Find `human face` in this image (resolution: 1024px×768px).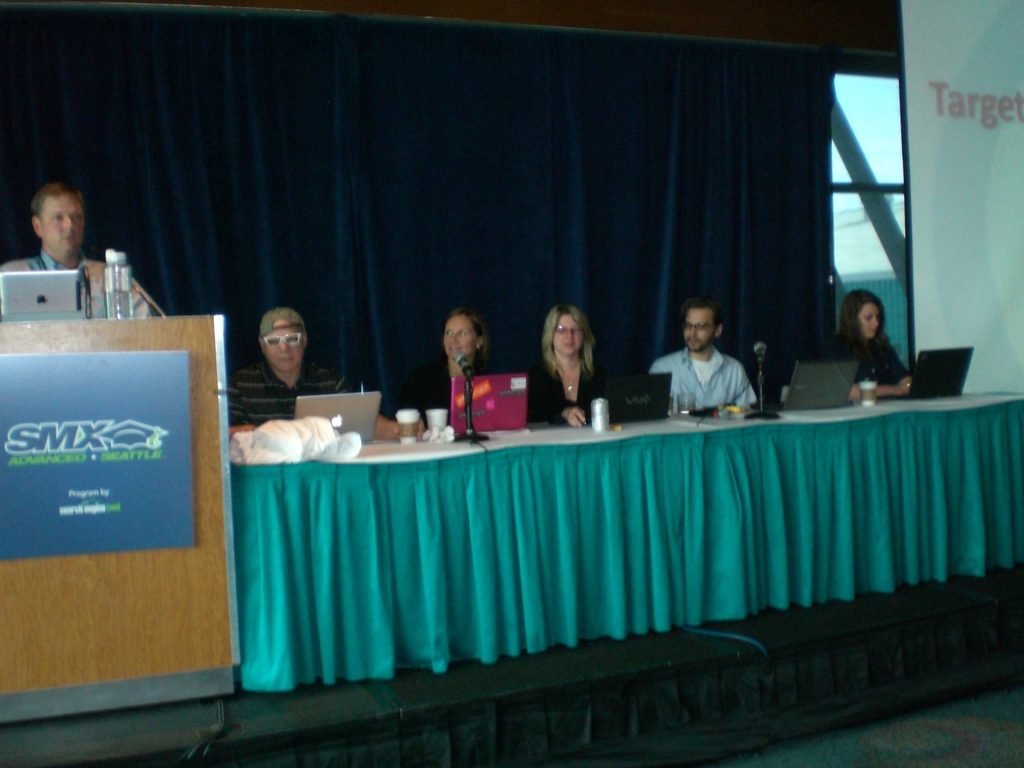
locate(554, 314, 585, 358).
